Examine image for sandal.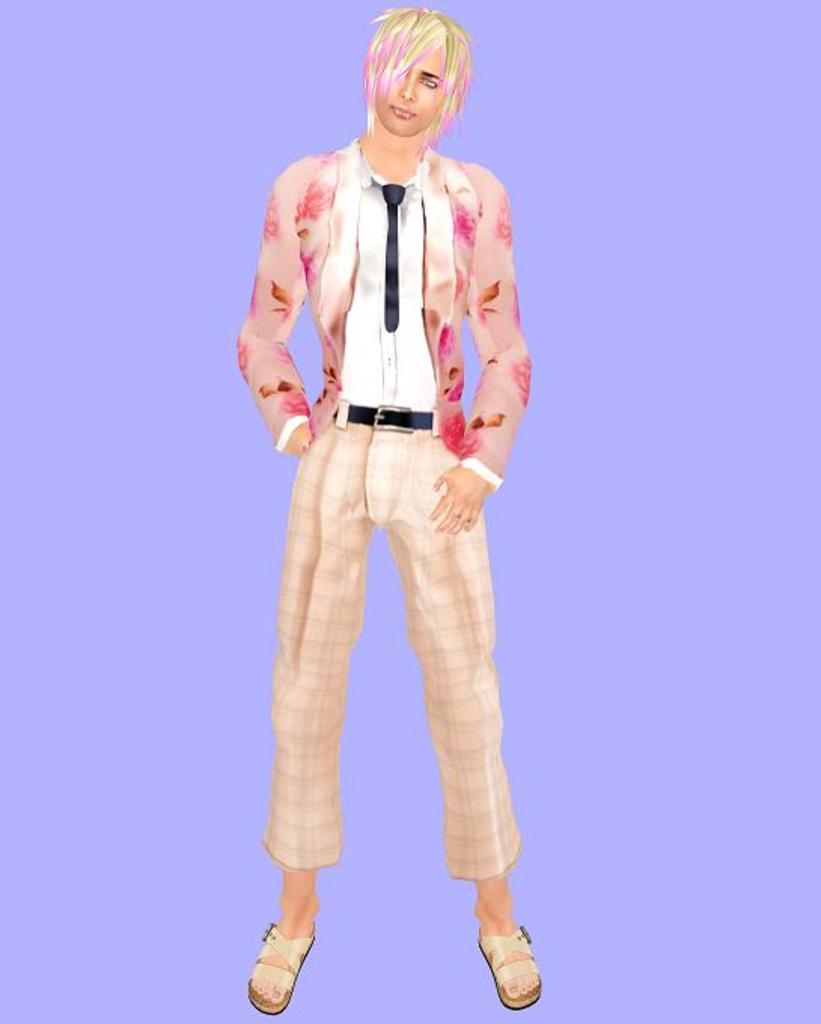
Examination result: bbox=(249, 922, 318, 1015).
